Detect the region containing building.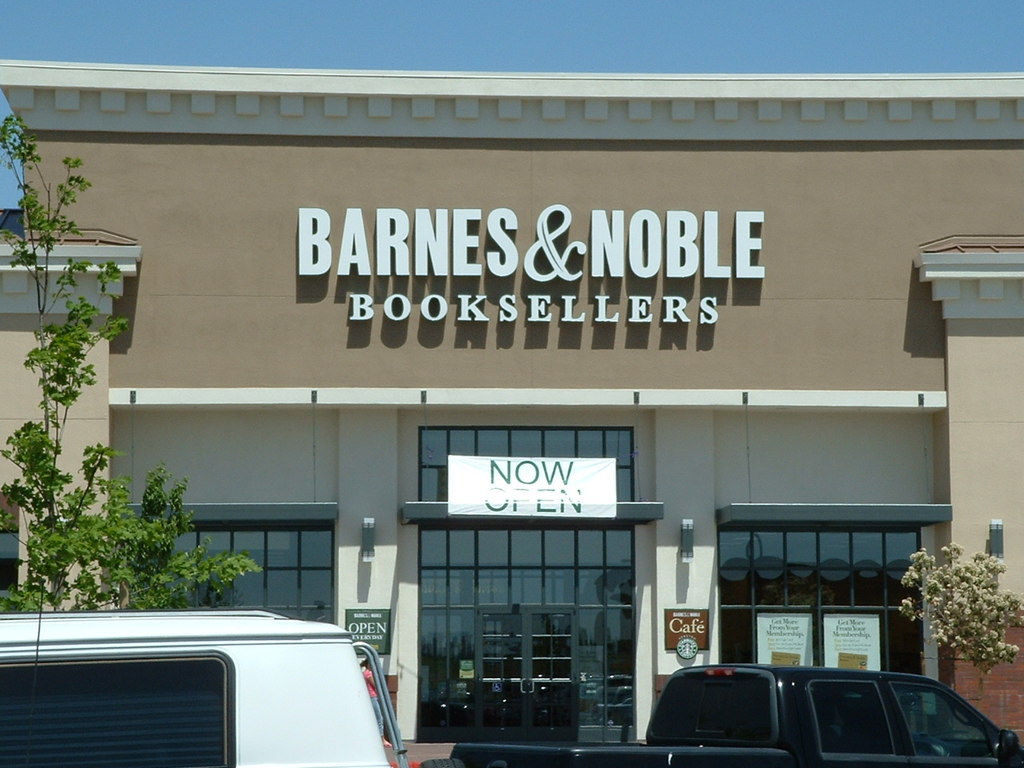
0:60:1023:767.
